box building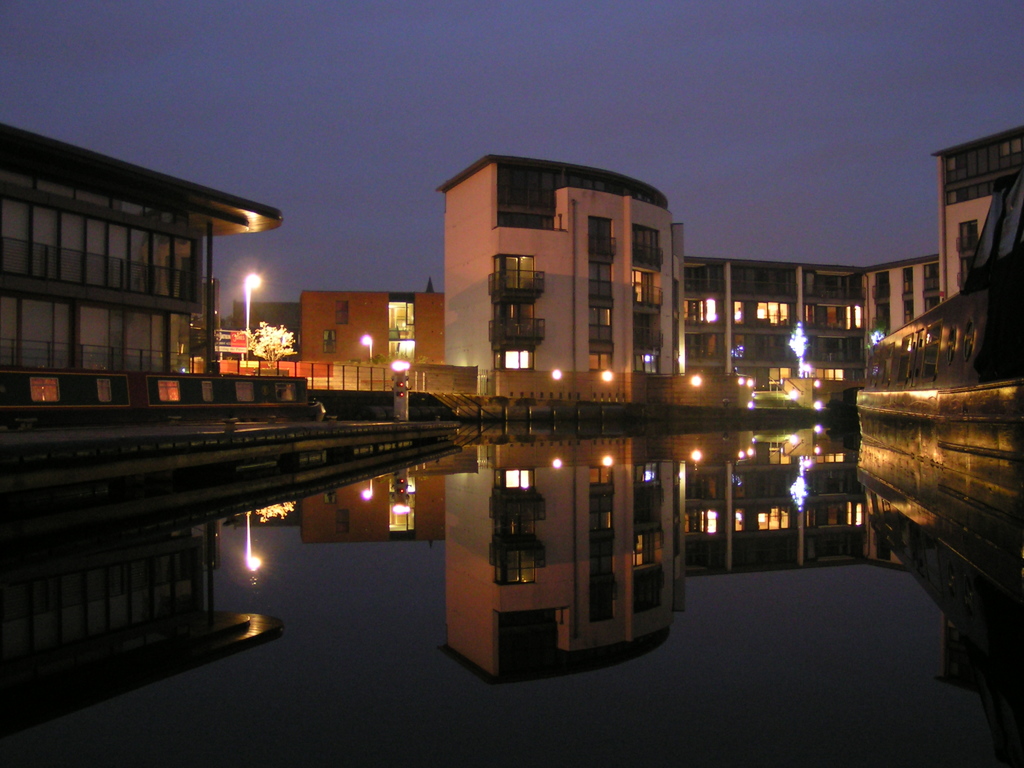
bbox=(680, 249, 938, 390)
